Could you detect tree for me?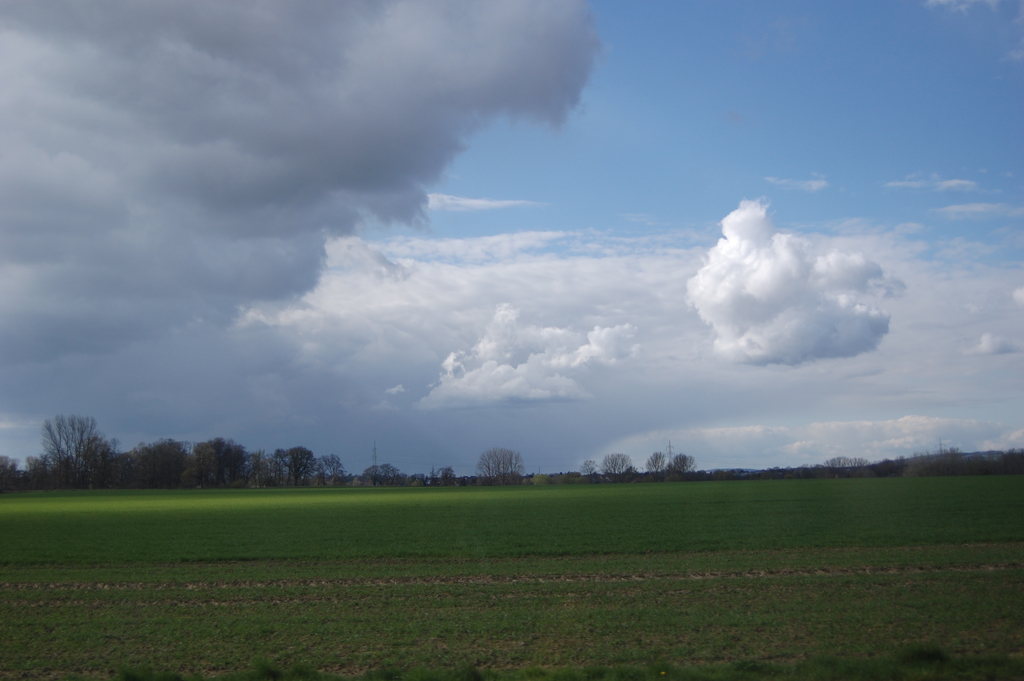
Detection result: 0:455:19:489.
